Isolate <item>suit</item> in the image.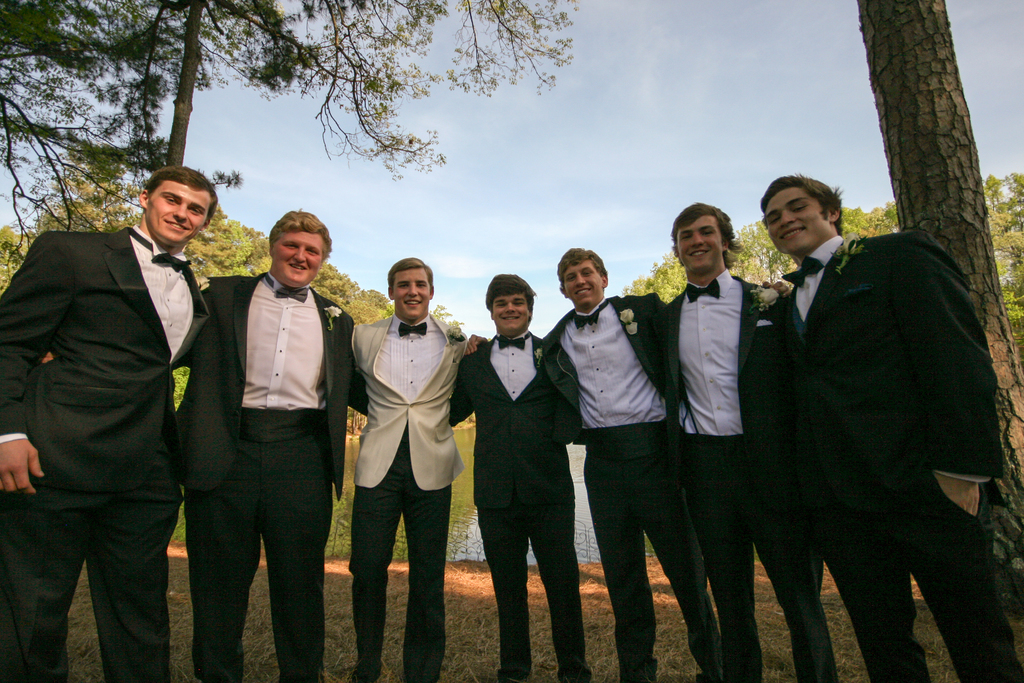
Isolated region: select_region(169, 270, 375, 680).
